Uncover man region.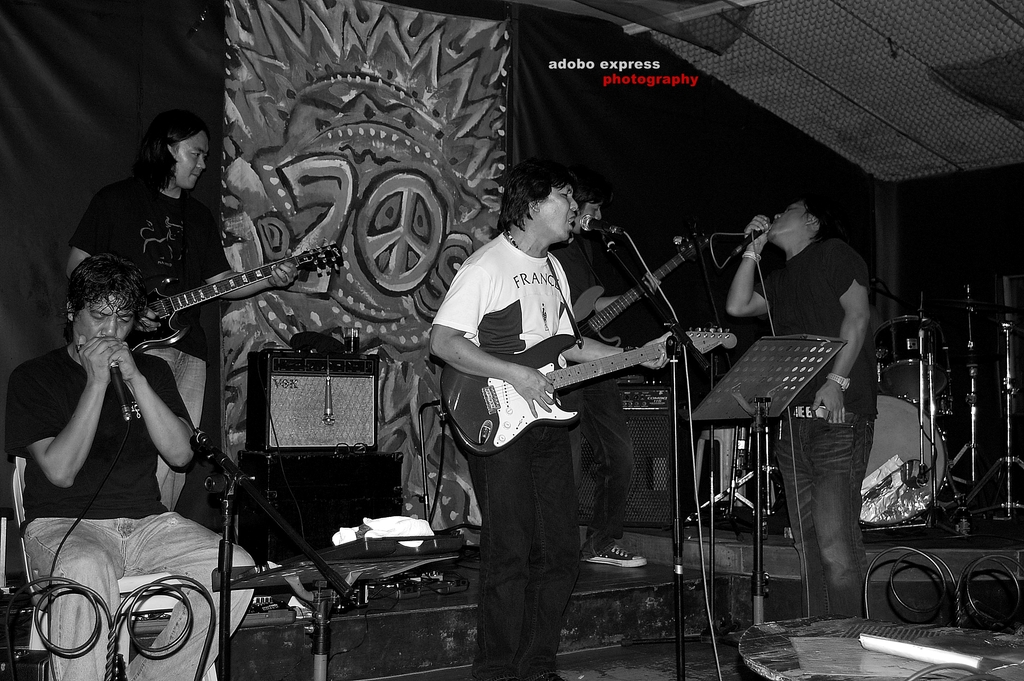
Uncovered: bbox(725, 191, 880, 623).
